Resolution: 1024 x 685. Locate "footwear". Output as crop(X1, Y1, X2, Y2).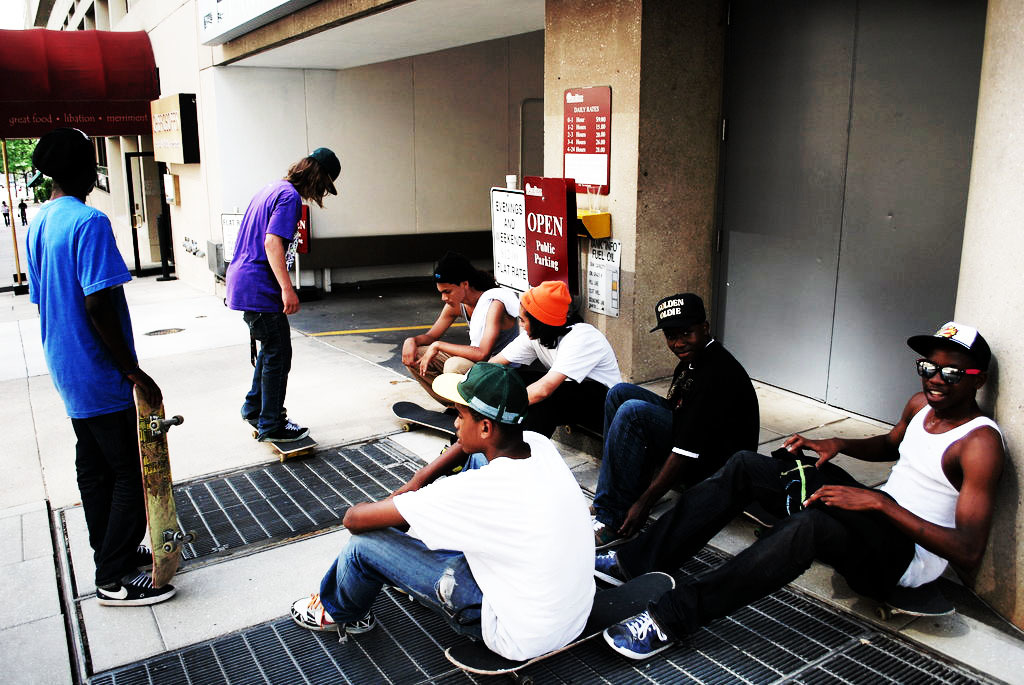
crop(97, 570, 176, 603).
